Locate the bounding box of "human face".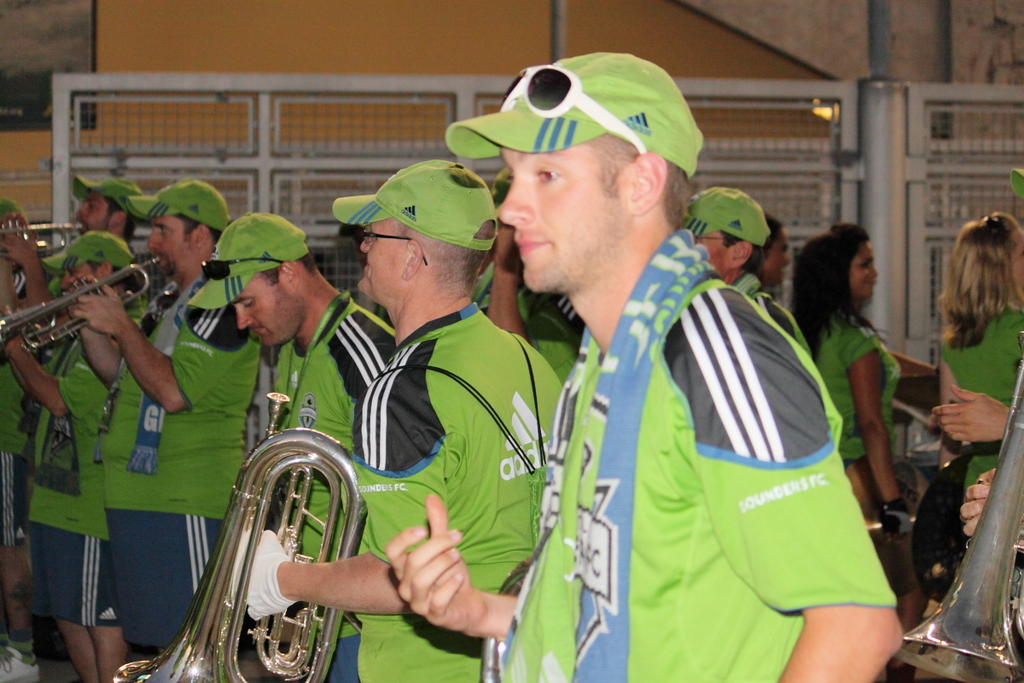
Bounding box: box(503, 147, 631, 288).
